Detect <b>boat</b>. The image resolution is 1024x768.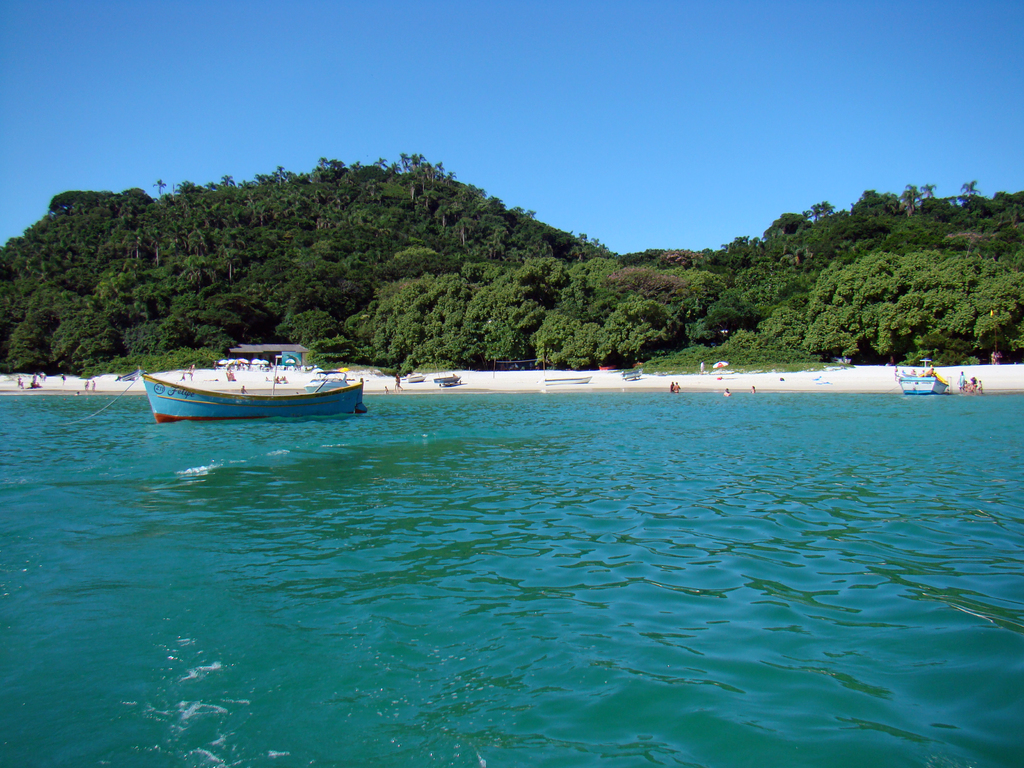
[x1=620, y1=365, x2=643, y2=382].
